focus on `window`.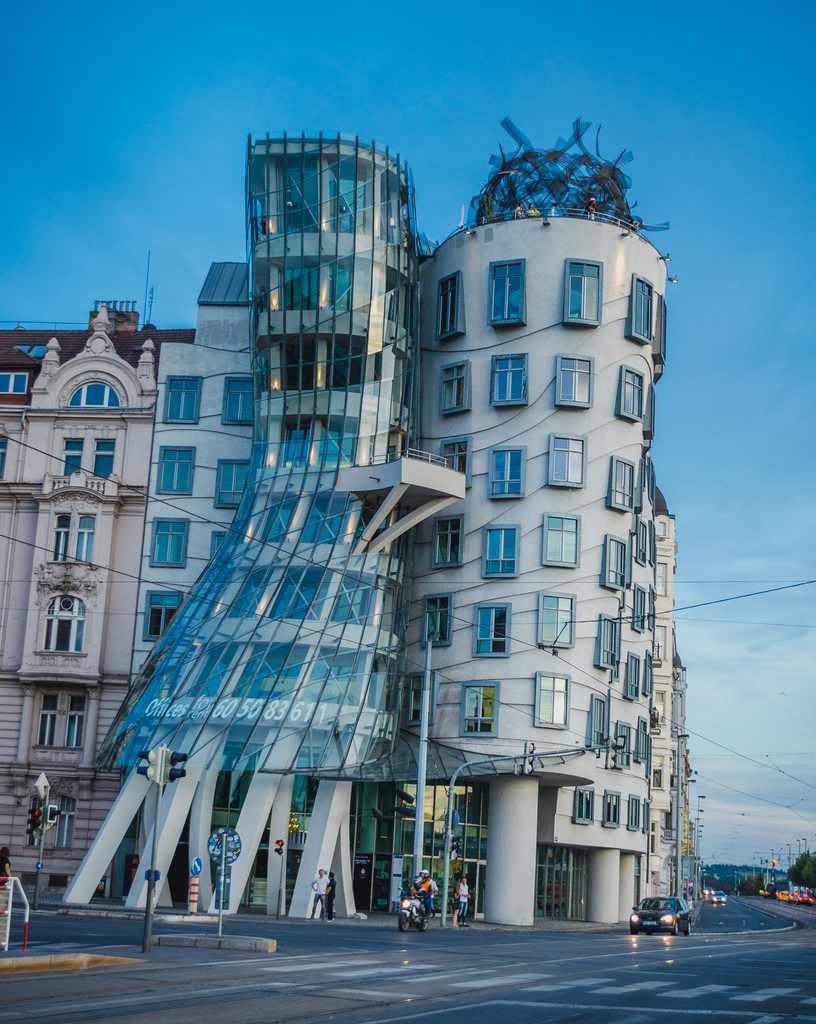
Focused at box(621, 648, 640, 702).
